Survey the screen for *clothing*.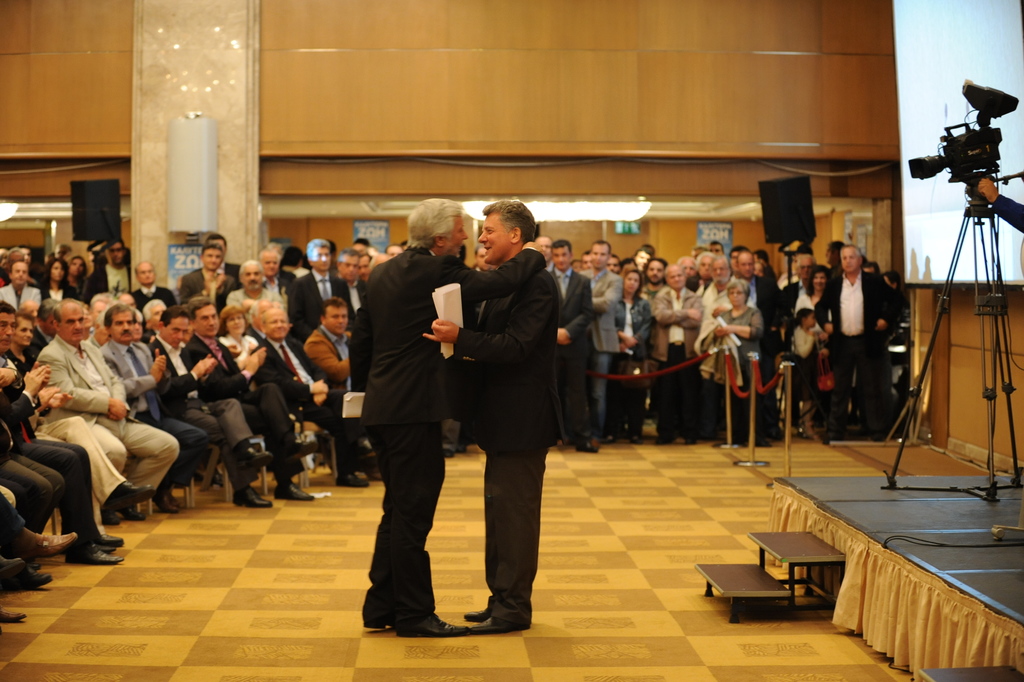
Survey found: x1=655, y1=275, x2=706, y2=433.
